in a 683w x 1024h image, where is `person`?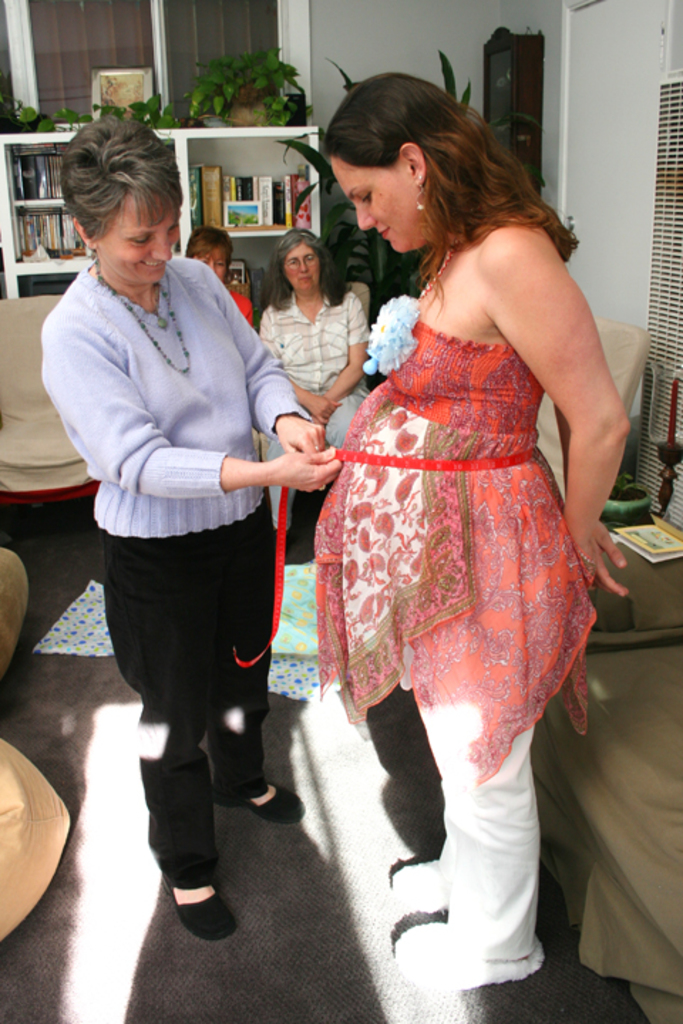
region(182, 226, 255, 330).
